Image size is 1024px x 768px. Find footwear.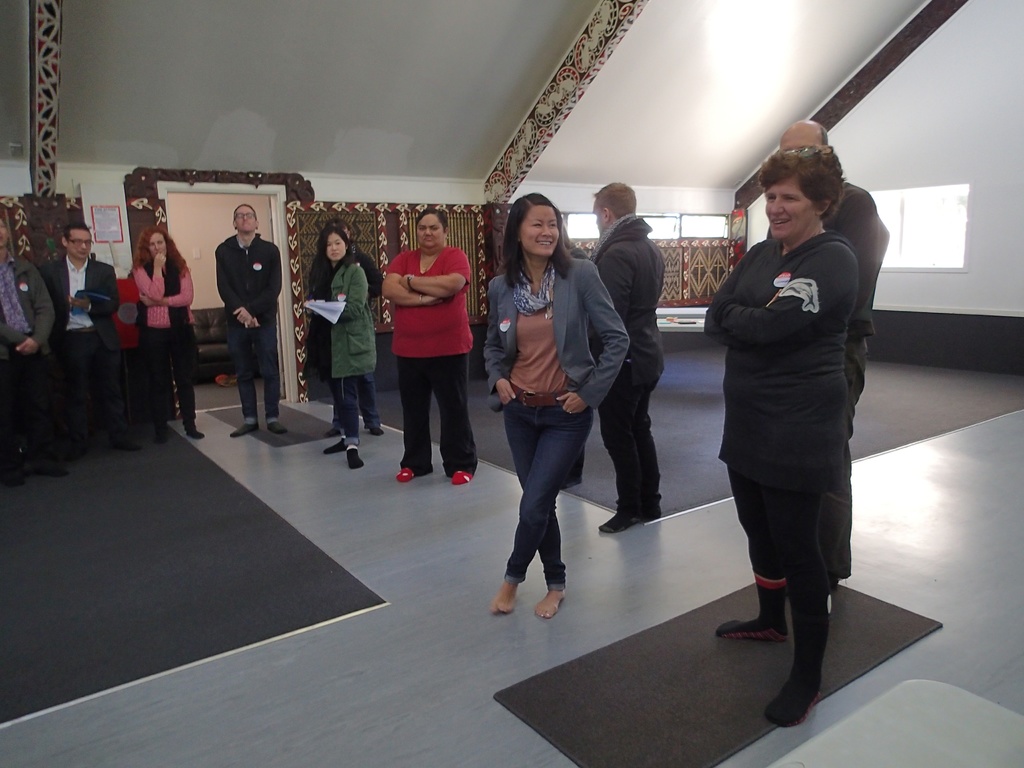
x1=266 y1=417 x2=285 y2=430.
